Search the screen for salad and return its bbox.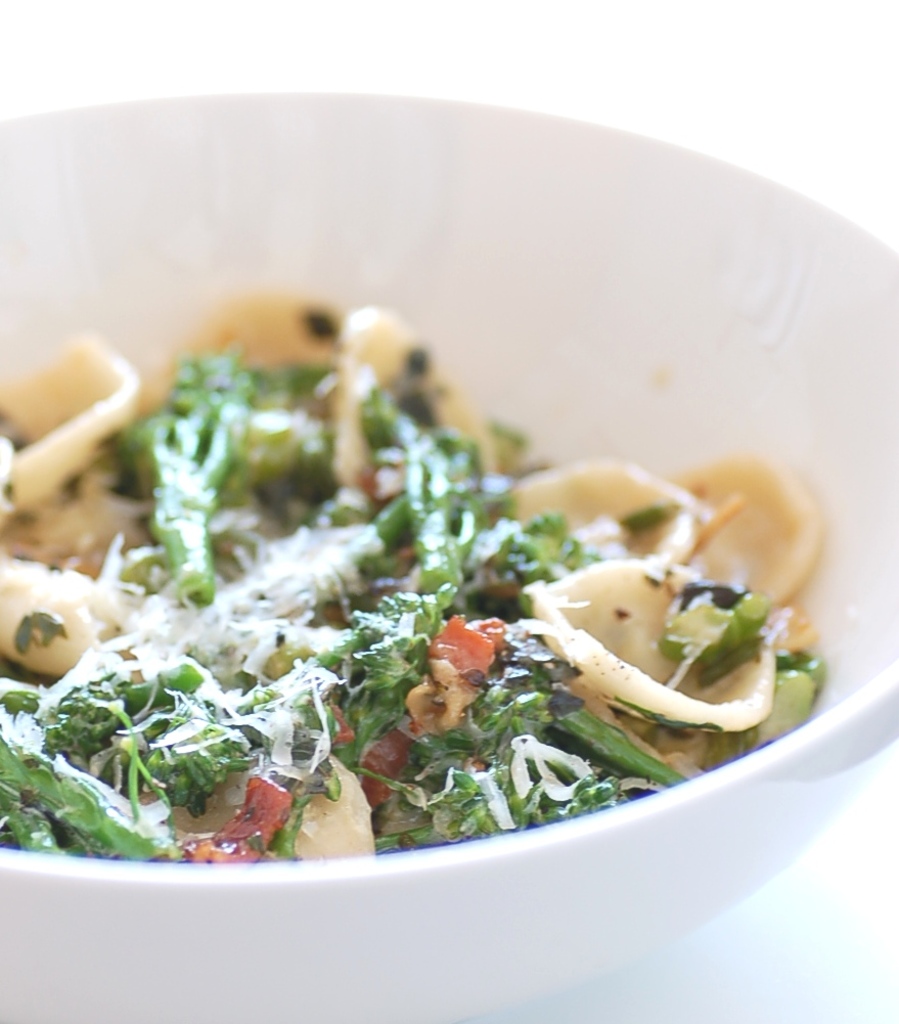
Found: (0,272,830,866).
